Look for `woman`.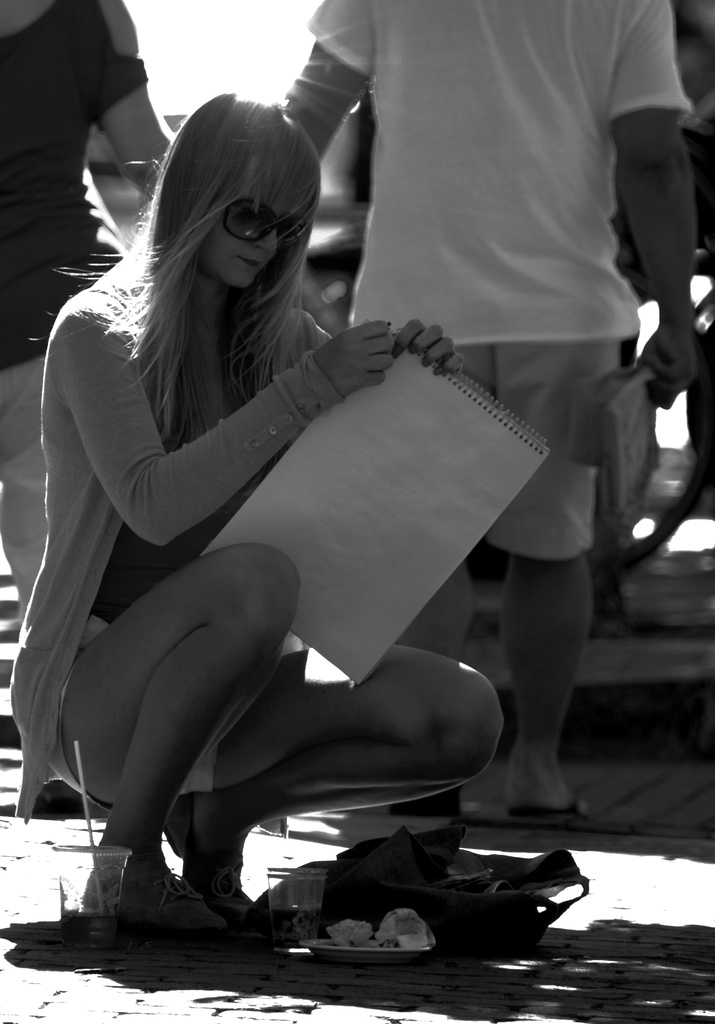
Found: 33:28:561:938.
